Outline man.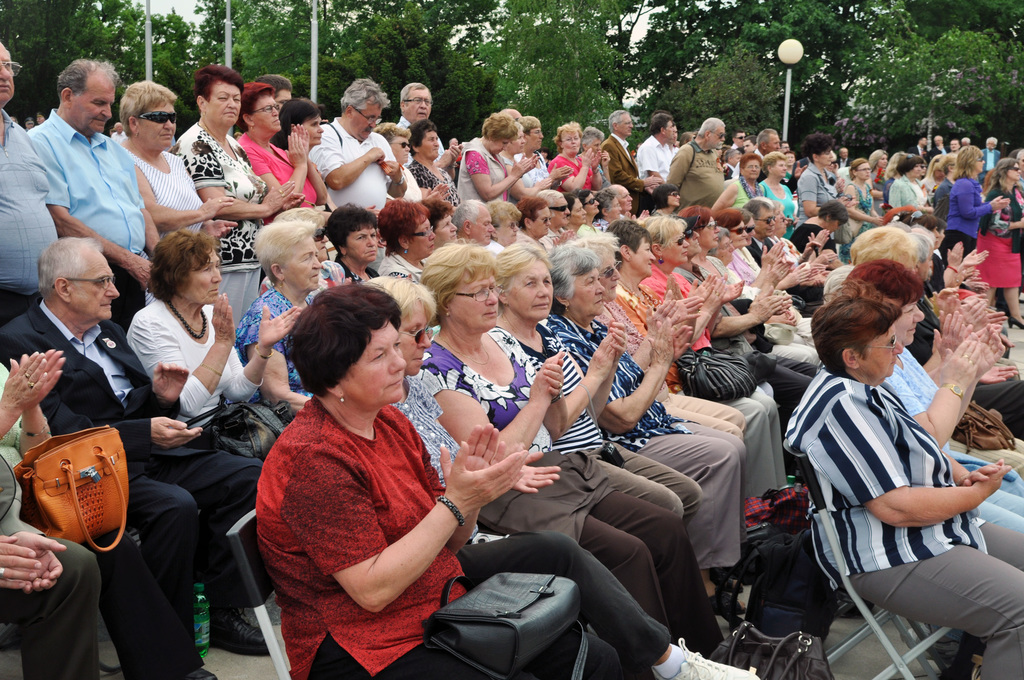
Outline: bbox=[22, 54, 172, 339].
